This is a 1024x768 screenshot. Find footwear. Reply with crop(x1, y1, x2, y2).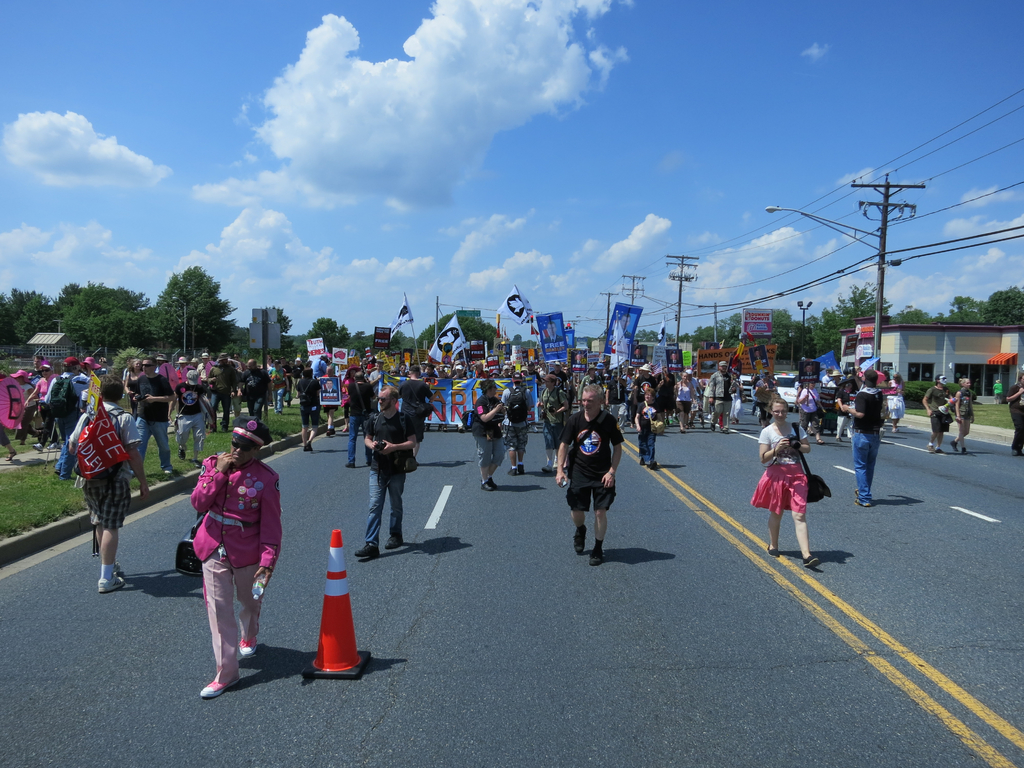
crop(815, 435, 824, 447).
